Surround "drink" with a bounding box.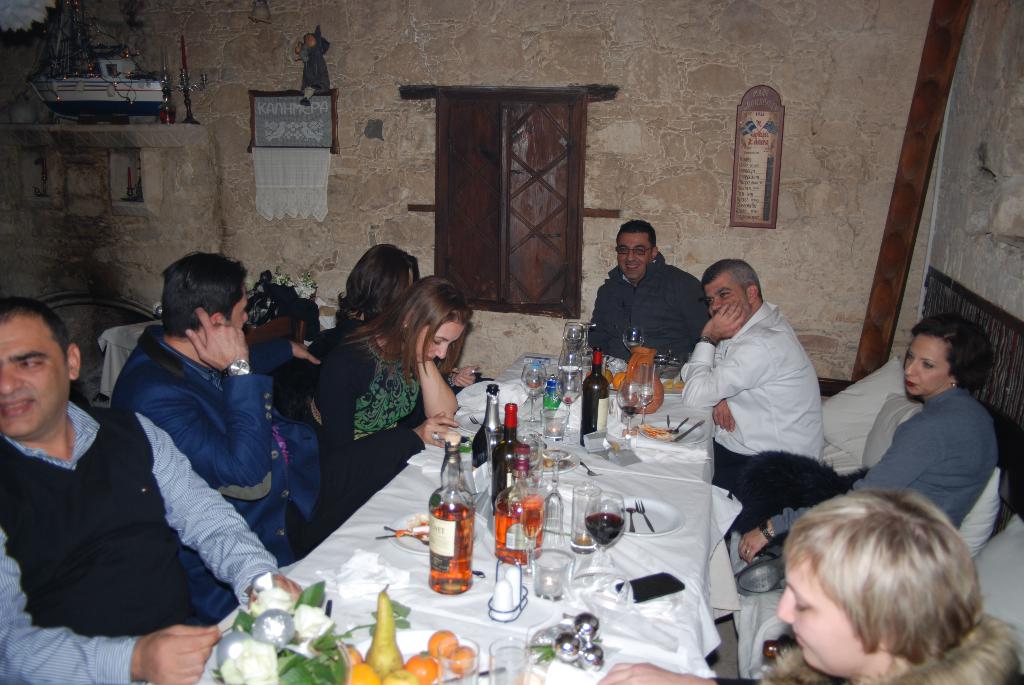
[492, 496, 543, 564].
